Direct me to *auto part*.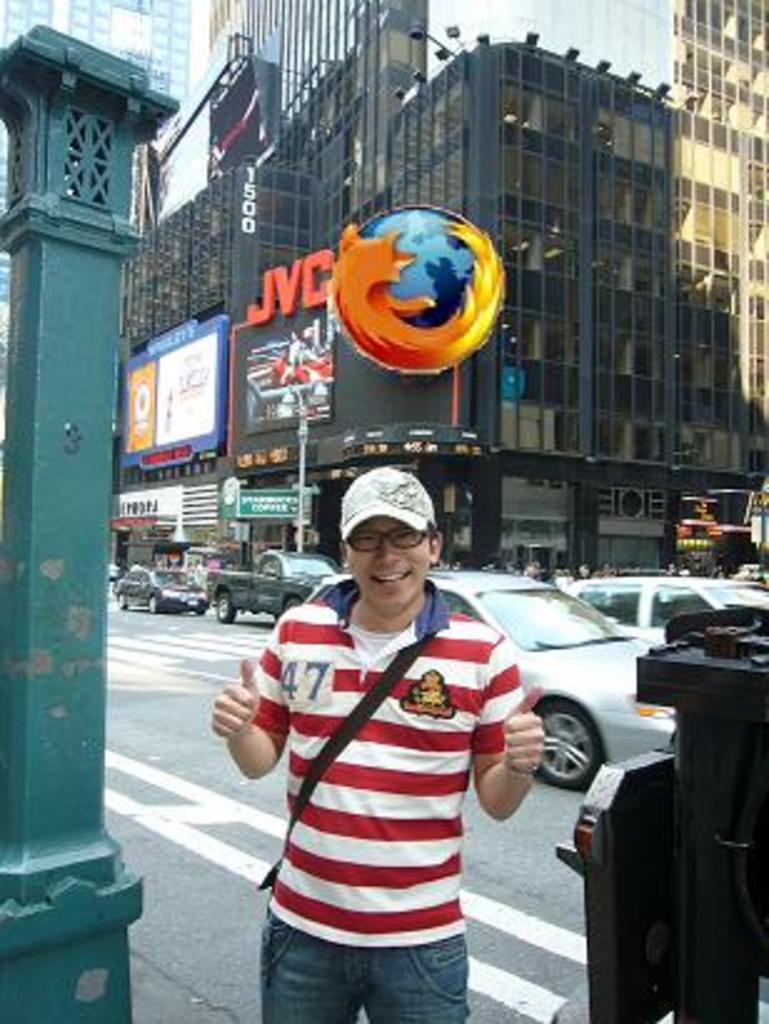
Direction: bbox(135, 592, 172, 614).
